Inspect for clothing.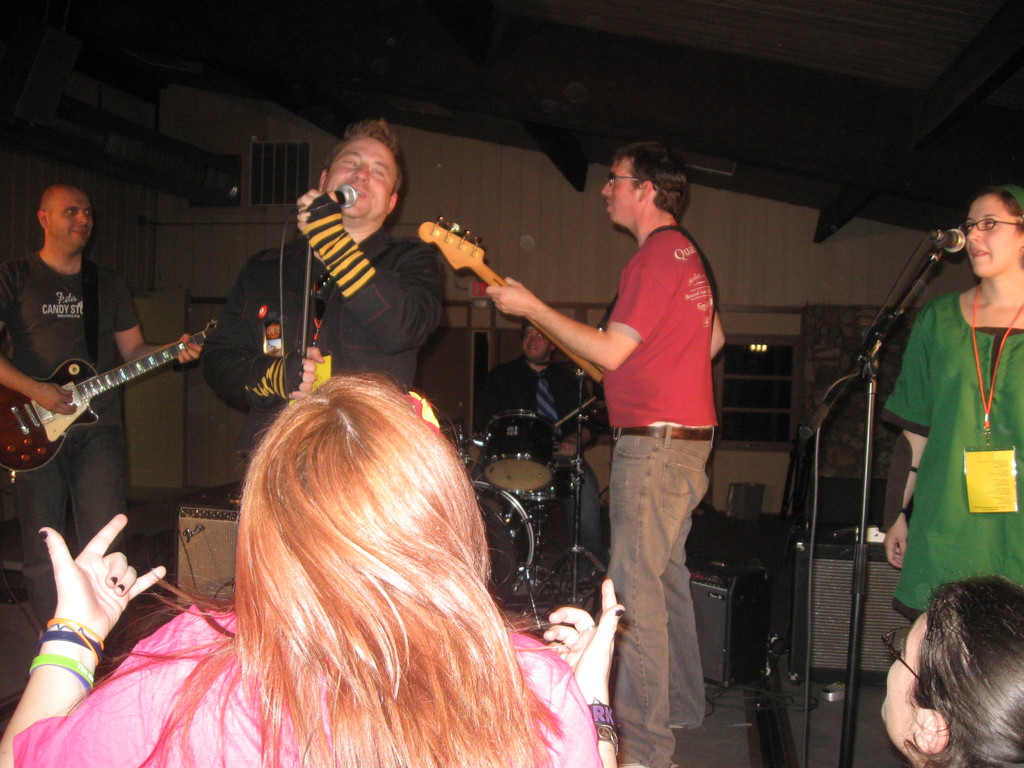
Inspection: <bbox>877, 287, 1023, 622</bbox>.
